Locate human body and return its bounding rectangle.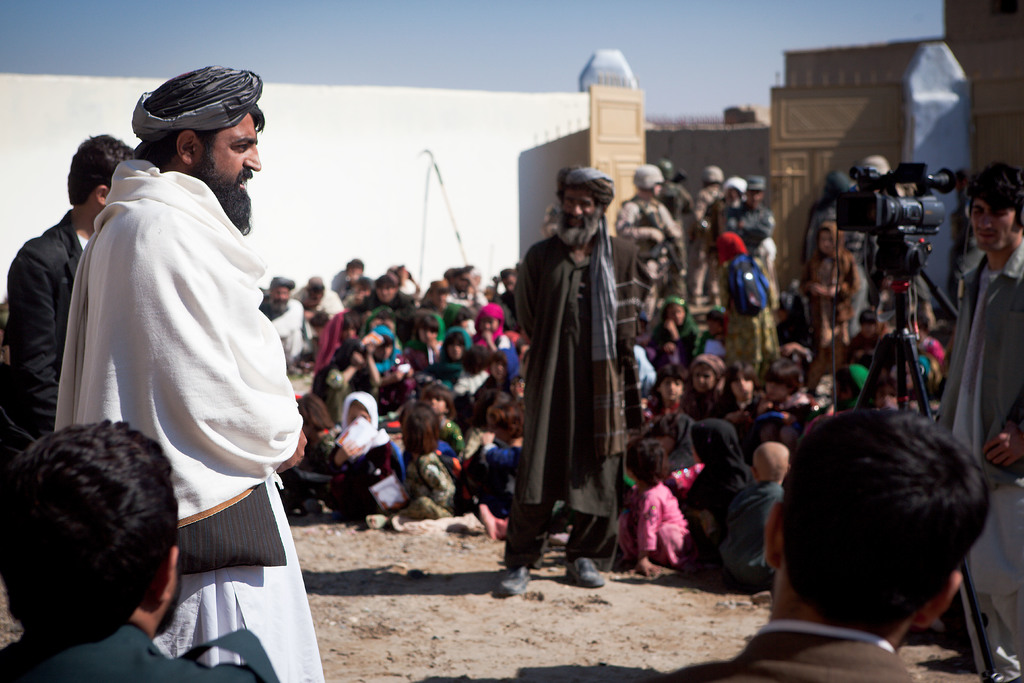
36, 85, 305, 682.
